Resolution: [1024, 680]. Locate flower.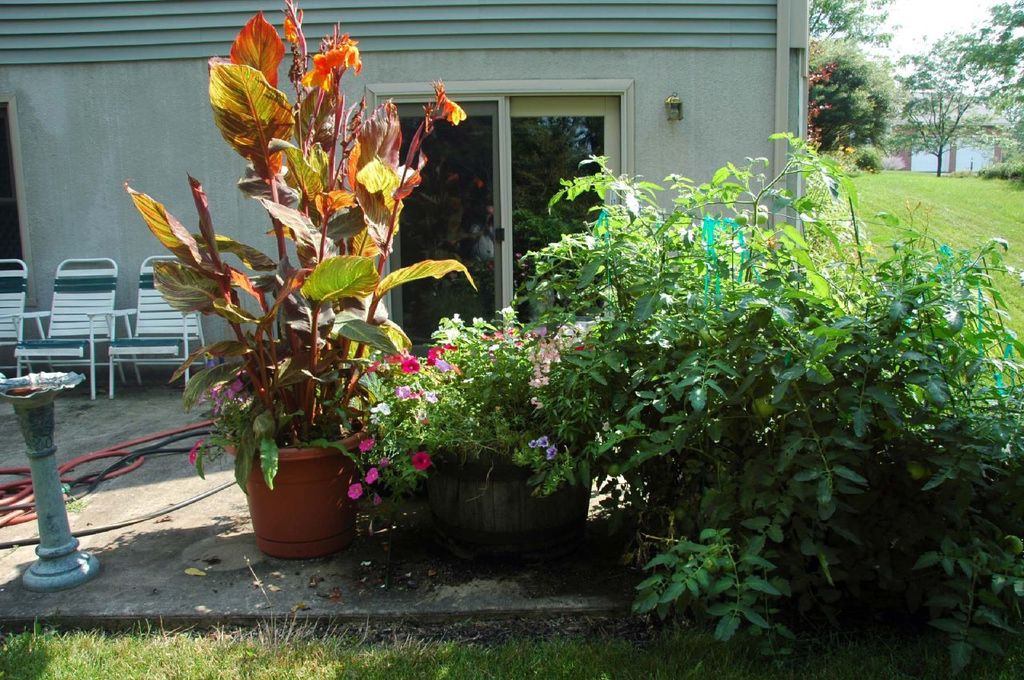
detection(375, 497, 381, 503).
